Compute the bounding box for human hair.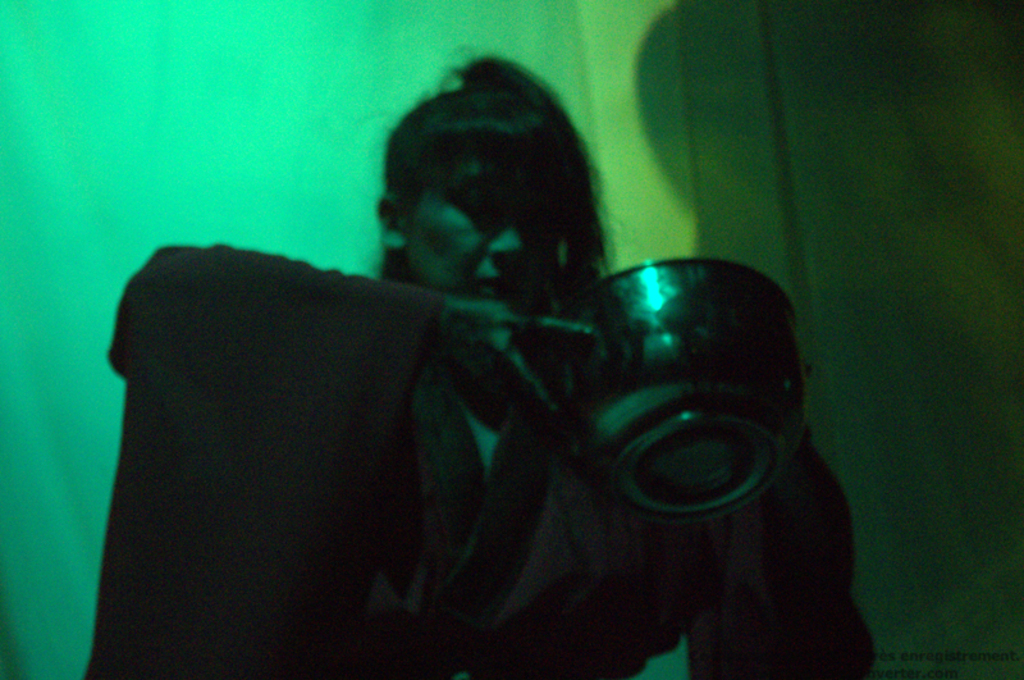
Rect(379, 55, 648, 397).
